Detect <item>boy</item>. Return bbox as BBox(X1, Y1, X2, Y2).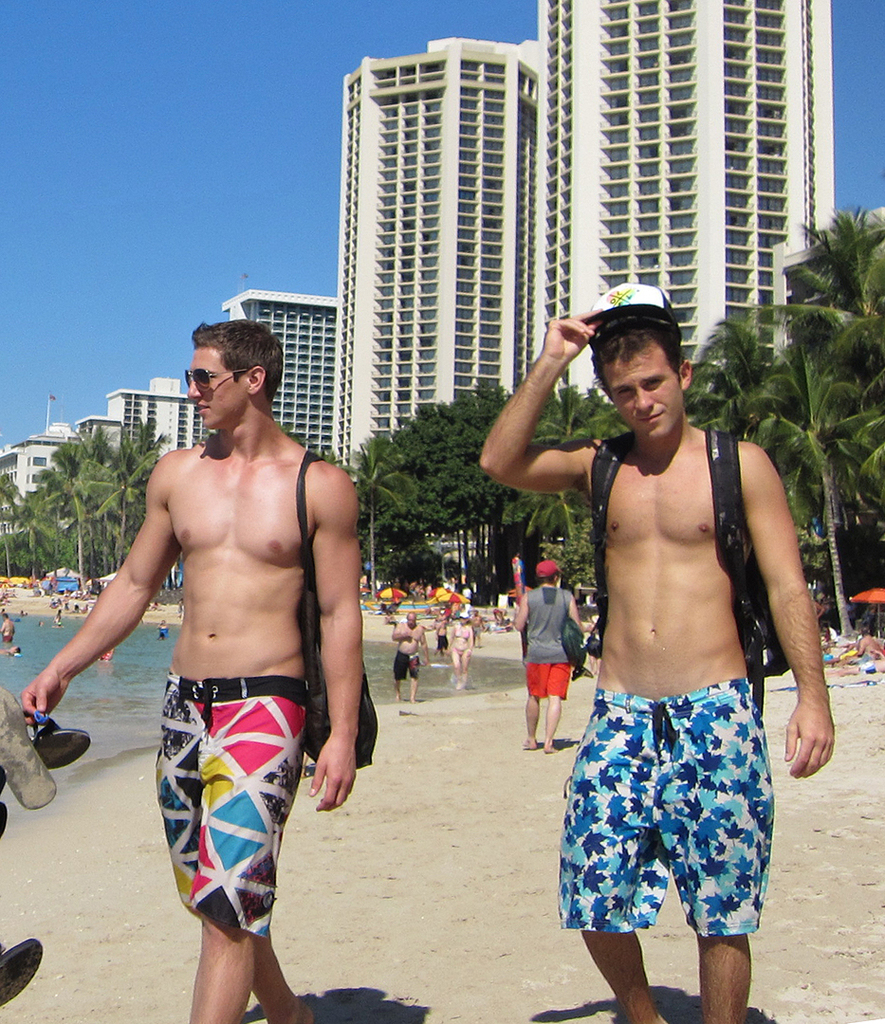
BBox(519, 292, 835, 1023).
